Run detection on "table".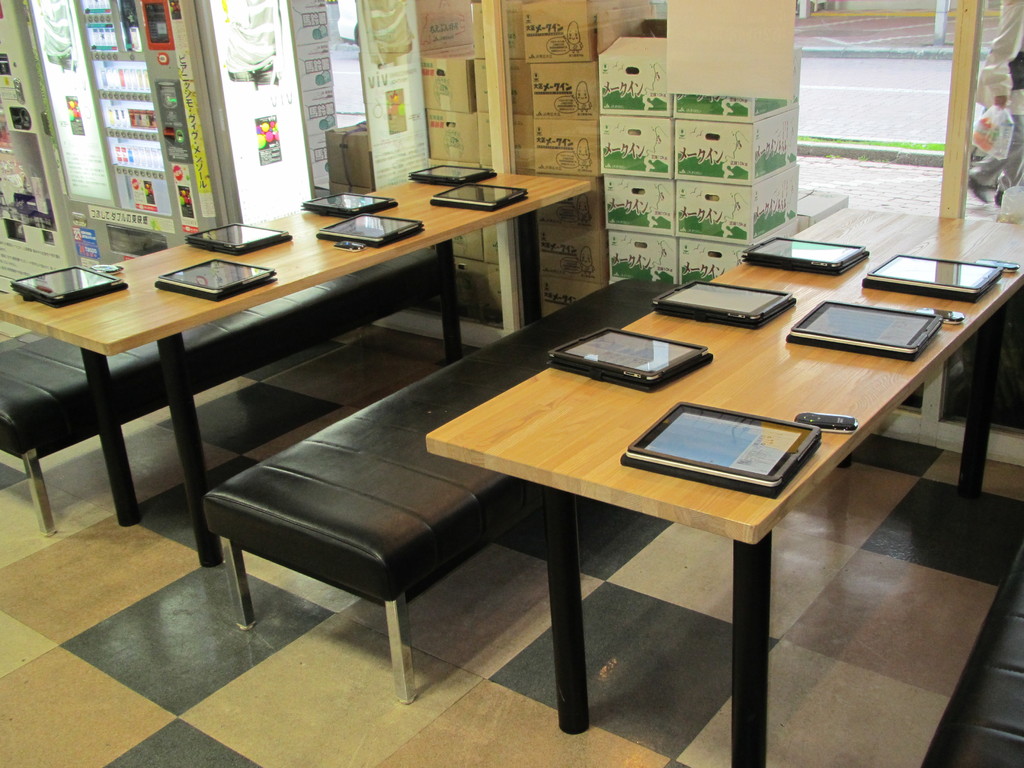
Result: detection(26, 175, 523, 573).
